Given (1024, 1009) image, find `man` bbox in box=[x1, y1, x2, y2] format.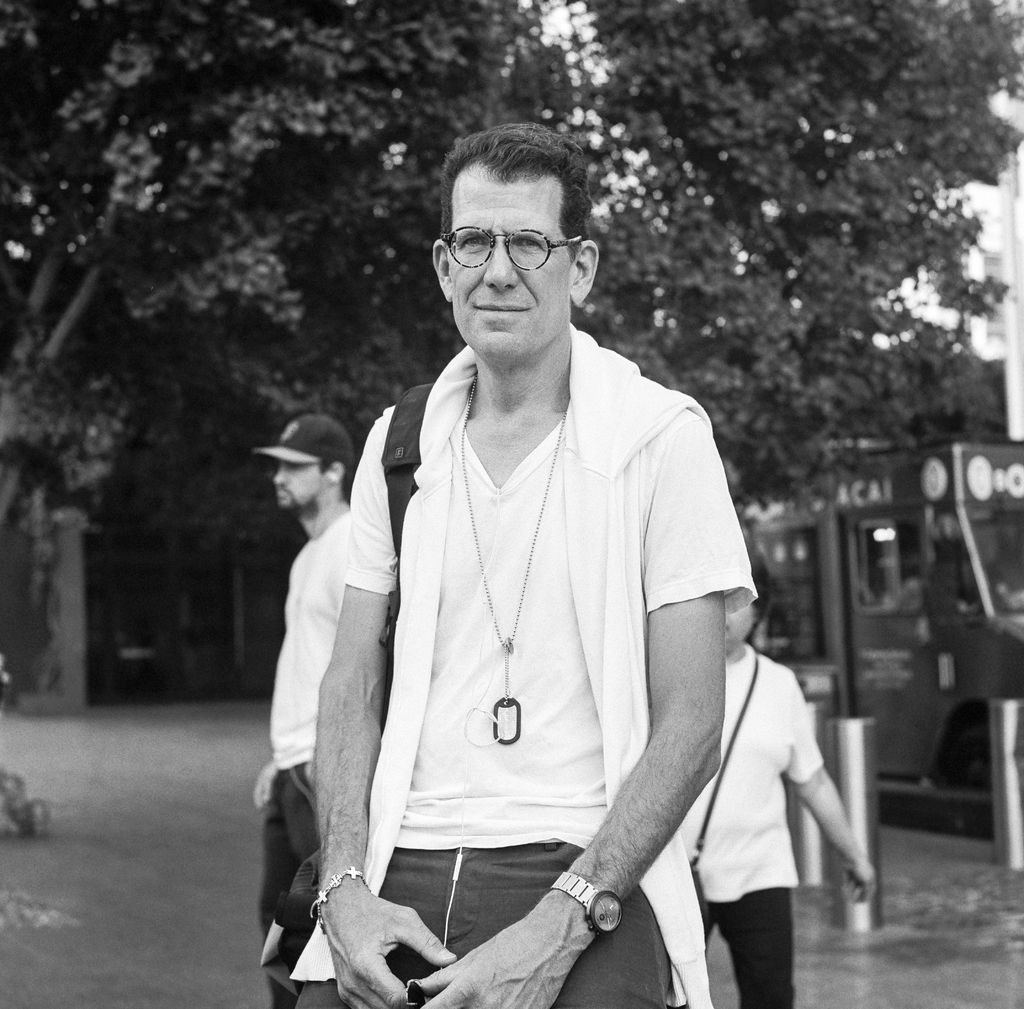
box=[666, 545, 880, 1007].
